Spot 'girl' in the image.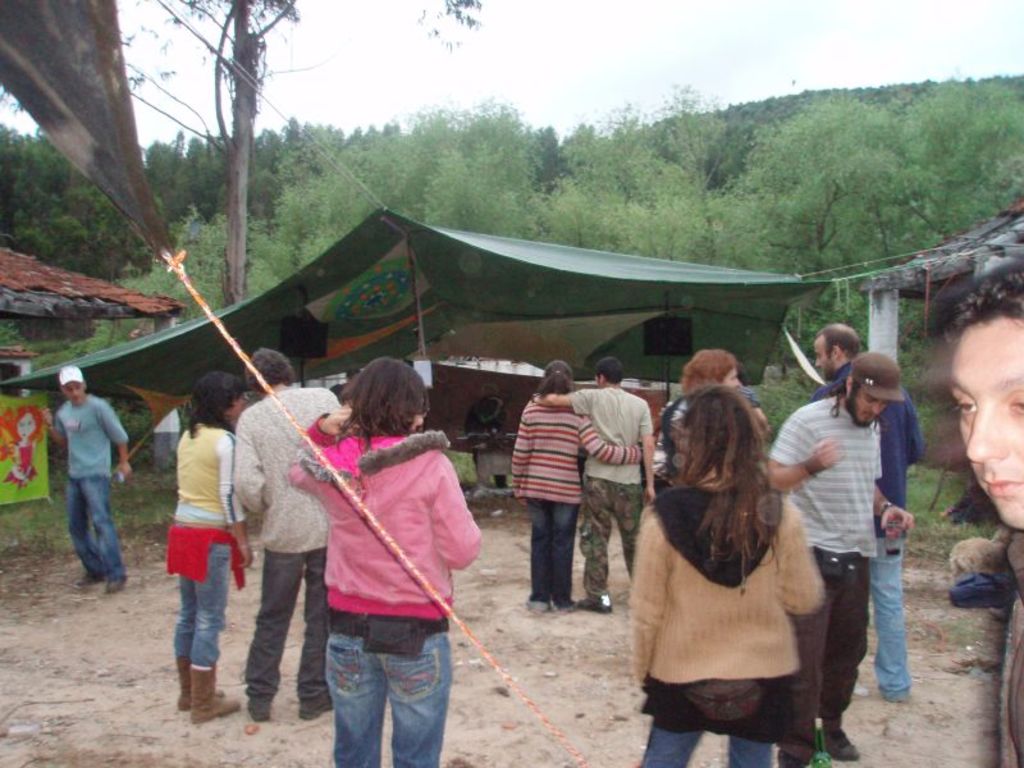
'girl' found at left=623, top=379, right=831, bottom=767.
